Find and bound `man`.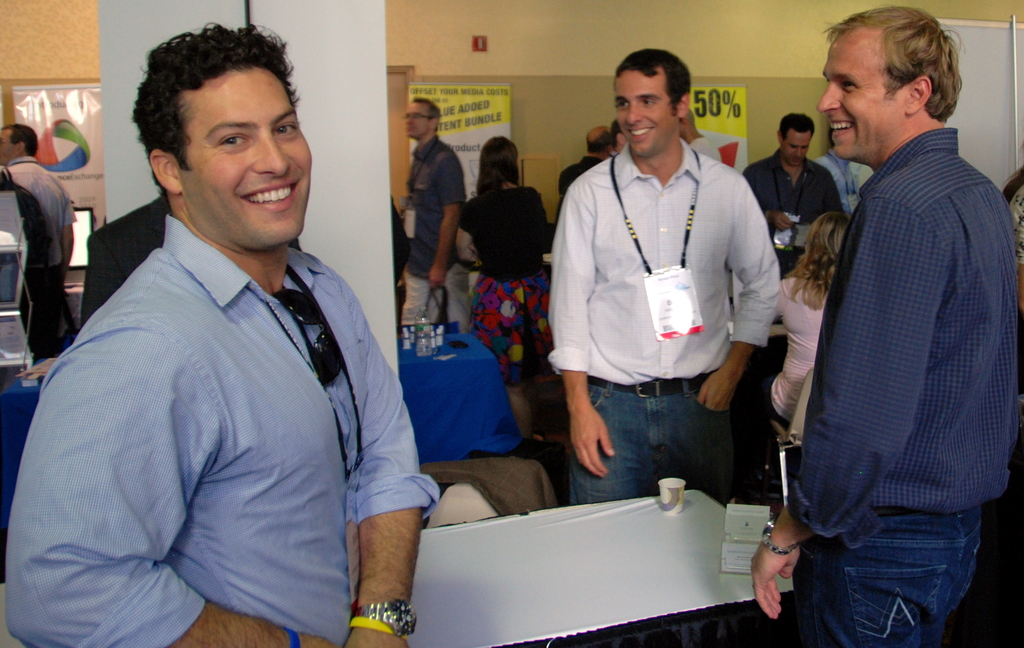
Bound: [left=400, top=93, right=472, bottom=336].
